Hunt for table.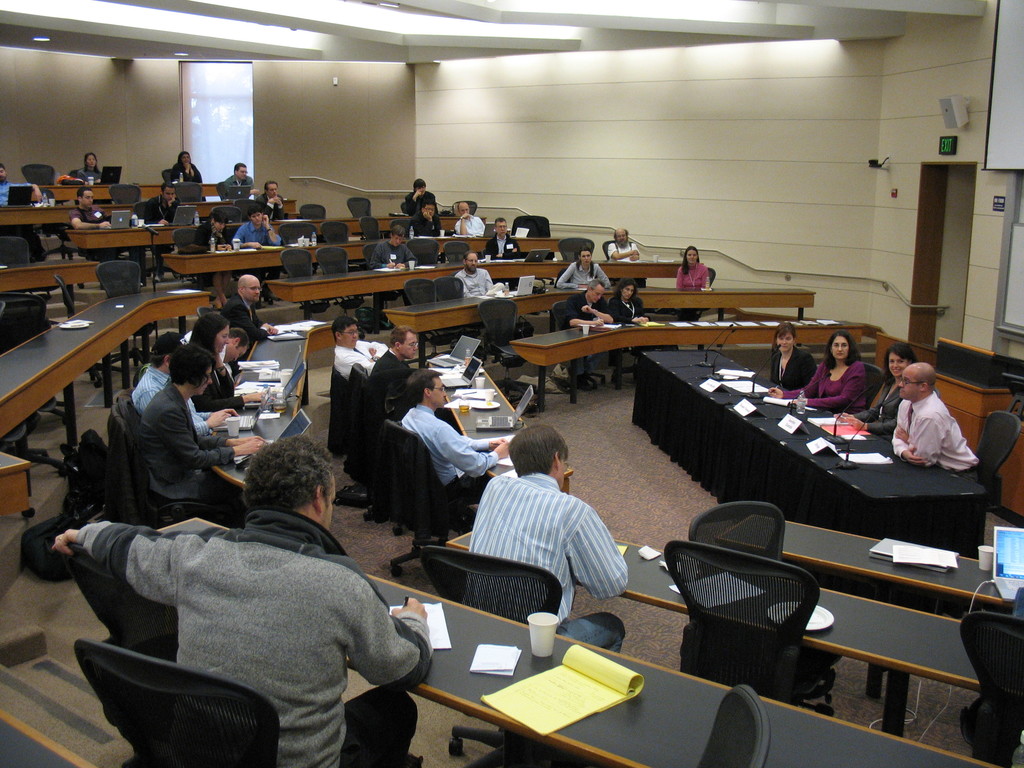
Hunted down at bbox=[0, 261, 99, 316].
